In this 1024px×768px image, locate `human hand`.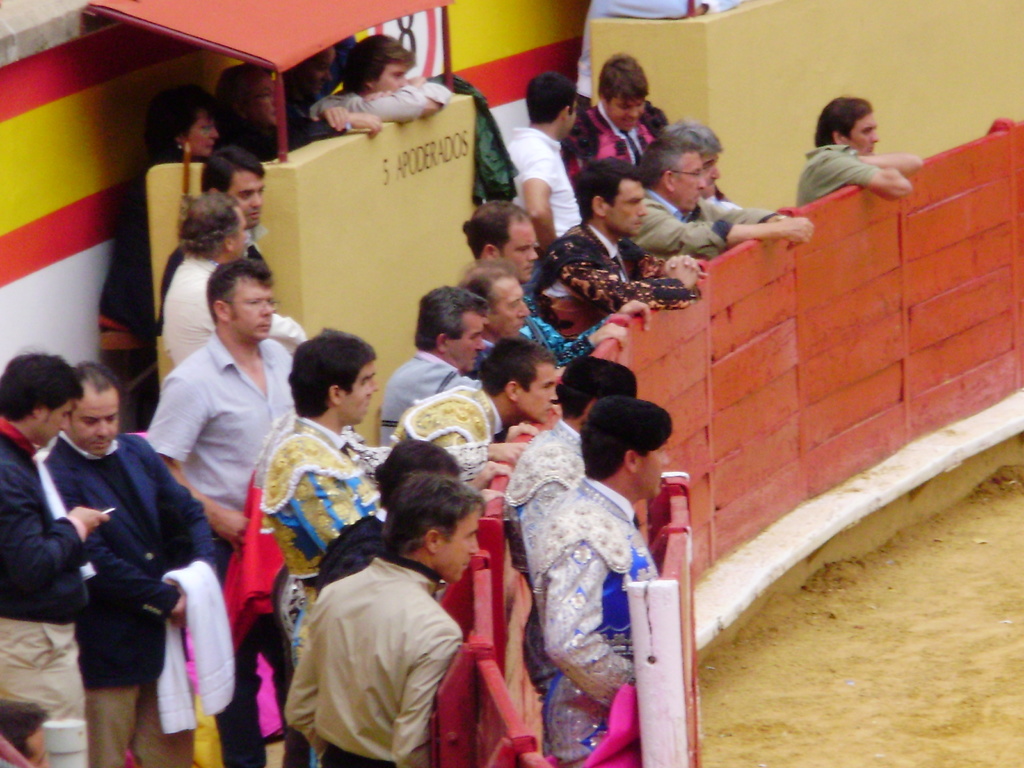
Bounding box: BBox(621, 295, 652, 333).
